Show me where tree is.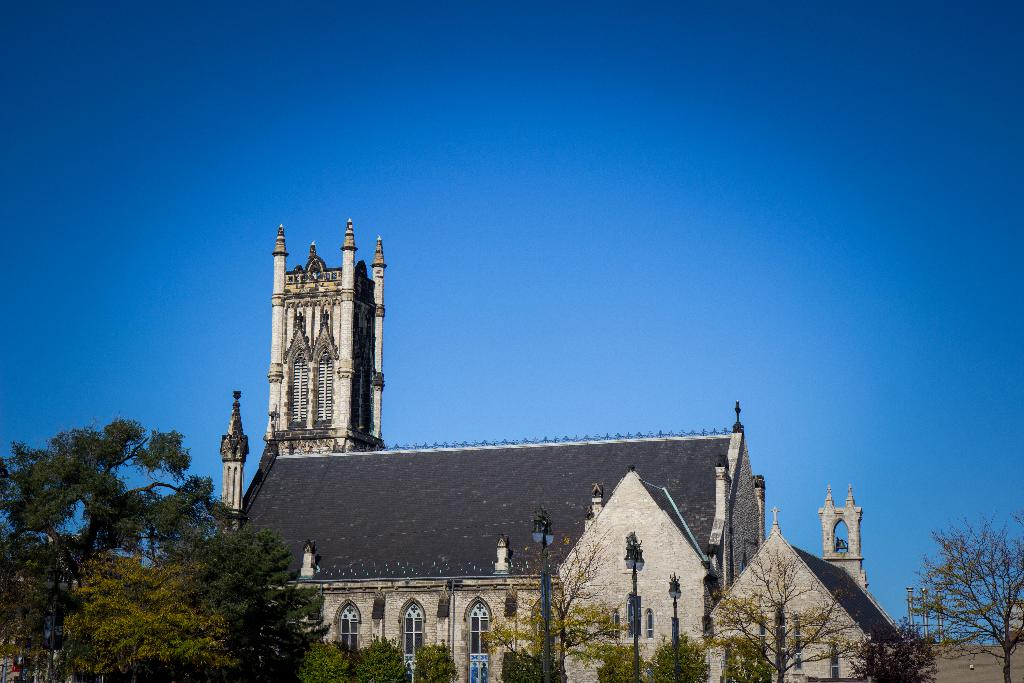
tree is at x1=304, y1=651, x2=346, y2=677.
